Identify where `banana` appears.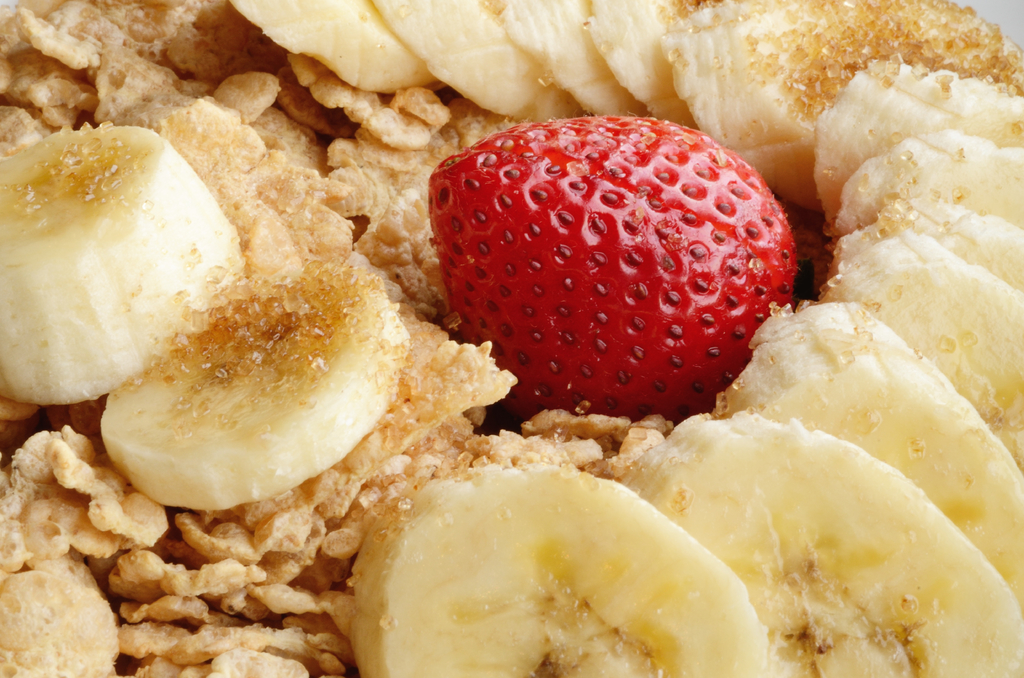
Appears at rect(0, 124, 242, 408).
